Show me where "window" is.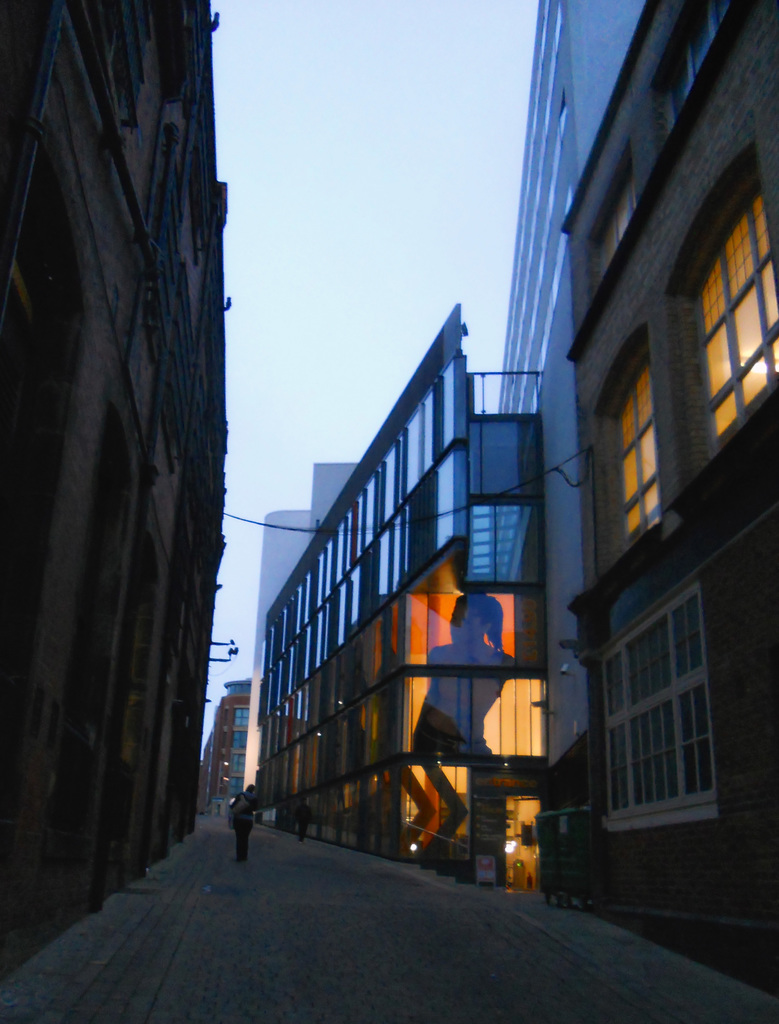
"window" is at [x1=591, y1=573, x2=748, y2=824].
